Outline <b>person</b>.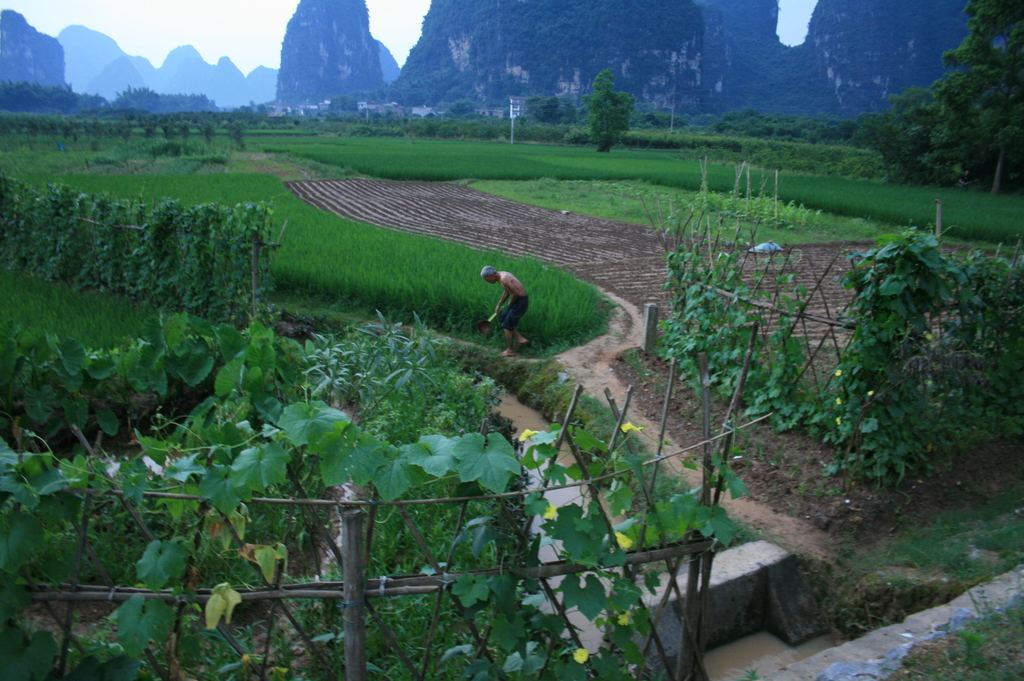
Outline: 481,260,537,353.
